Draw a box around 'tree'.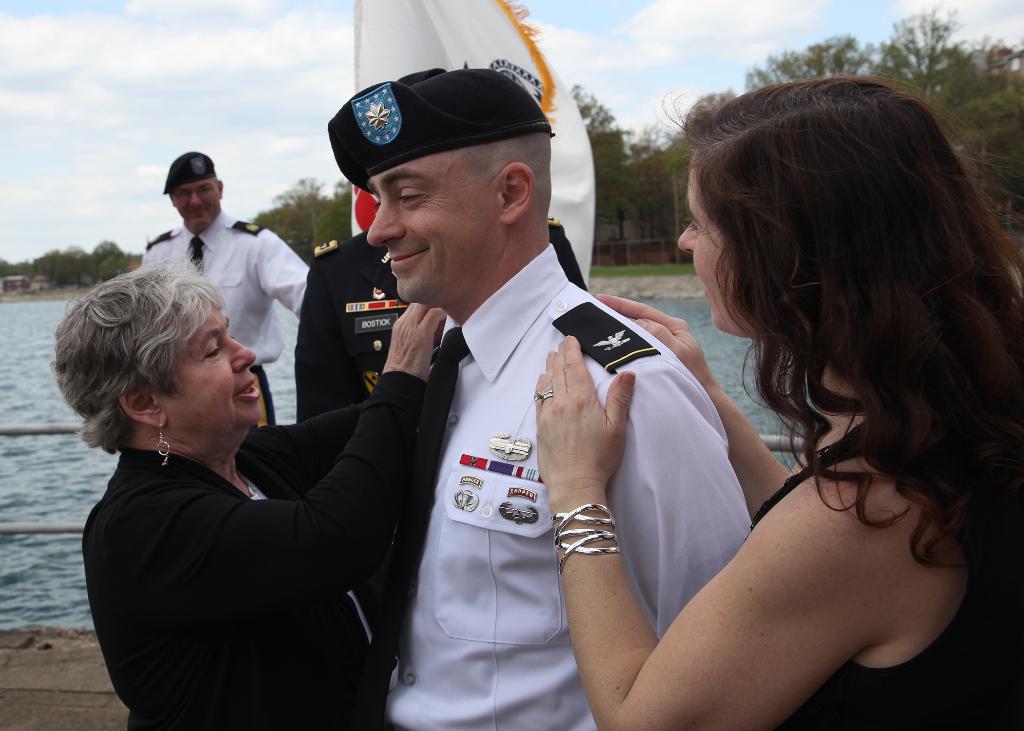
pyautogui.locateOnScreen(60, 248, 92, 282).
